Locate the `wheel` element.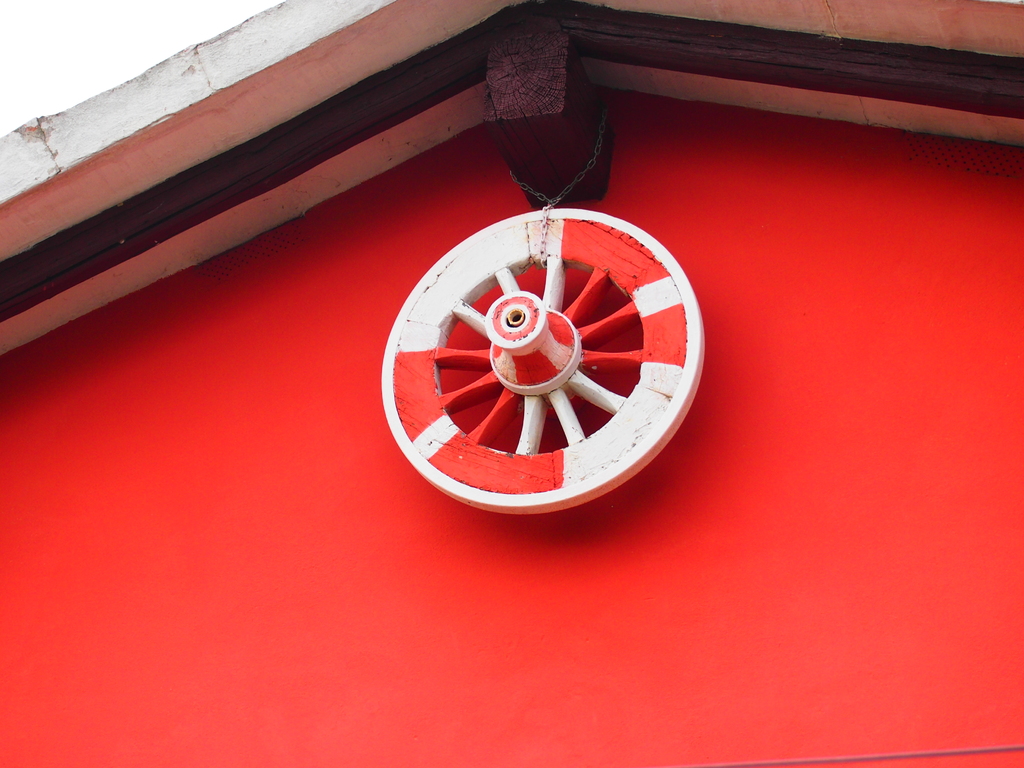
Element bbox: Rect(377, 204, 707, 522).
